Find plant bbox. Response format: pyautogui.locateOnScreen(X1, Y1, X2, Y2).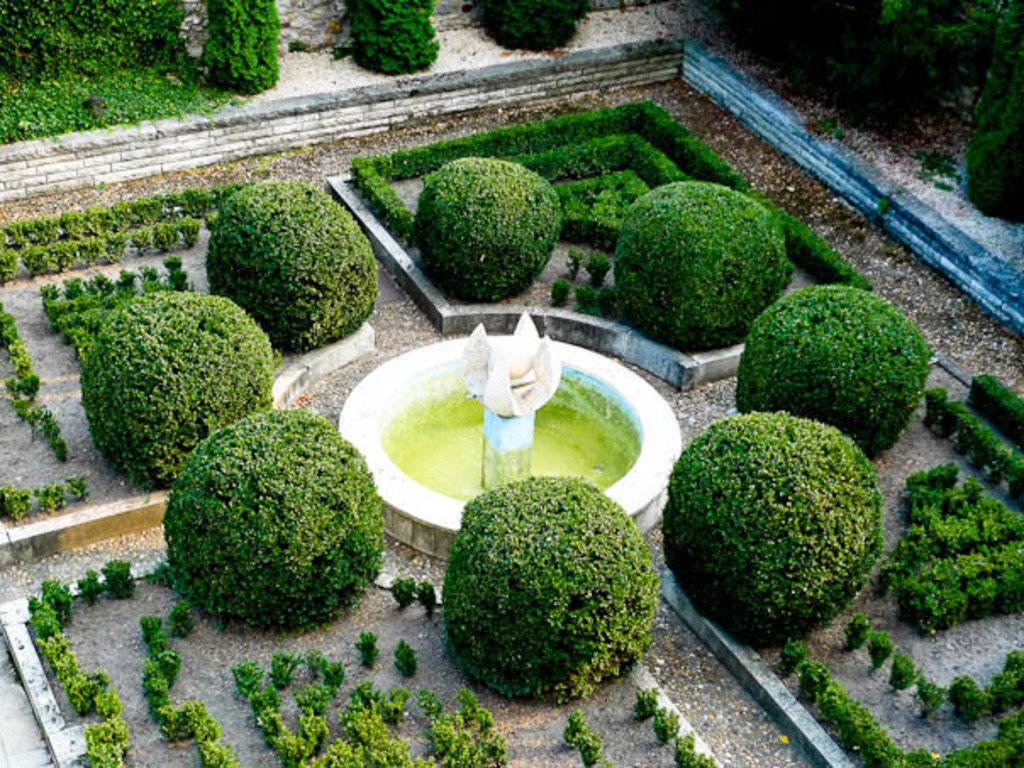
pyautogui.locateOnScreen(134, 619, 161, 644).
